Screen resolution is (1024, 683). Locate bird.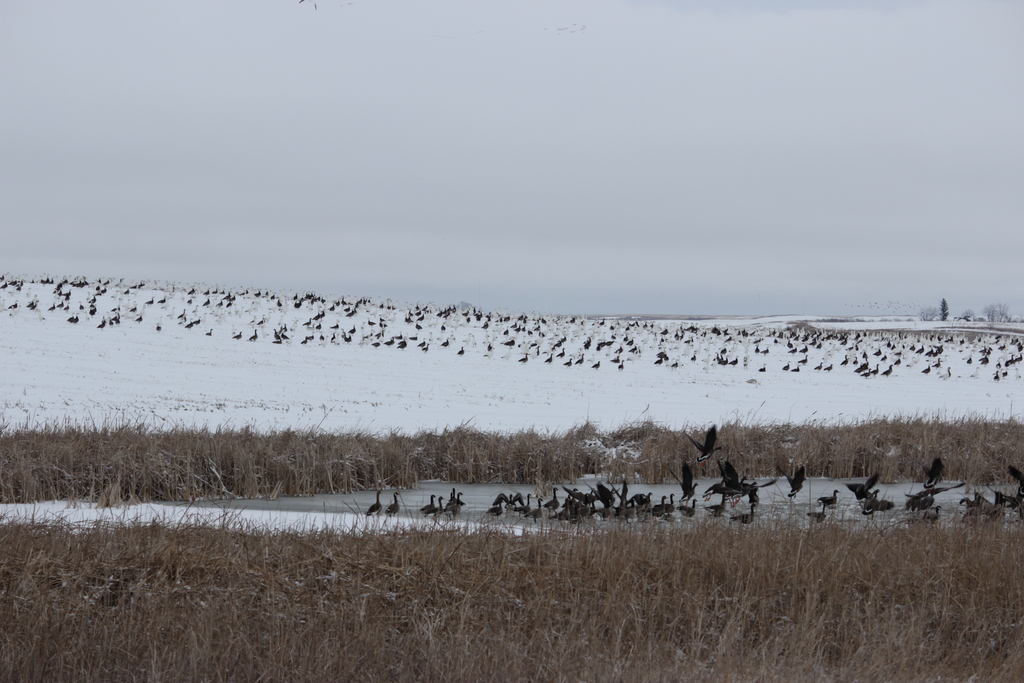
select_region(660, 495, 674, 519).
